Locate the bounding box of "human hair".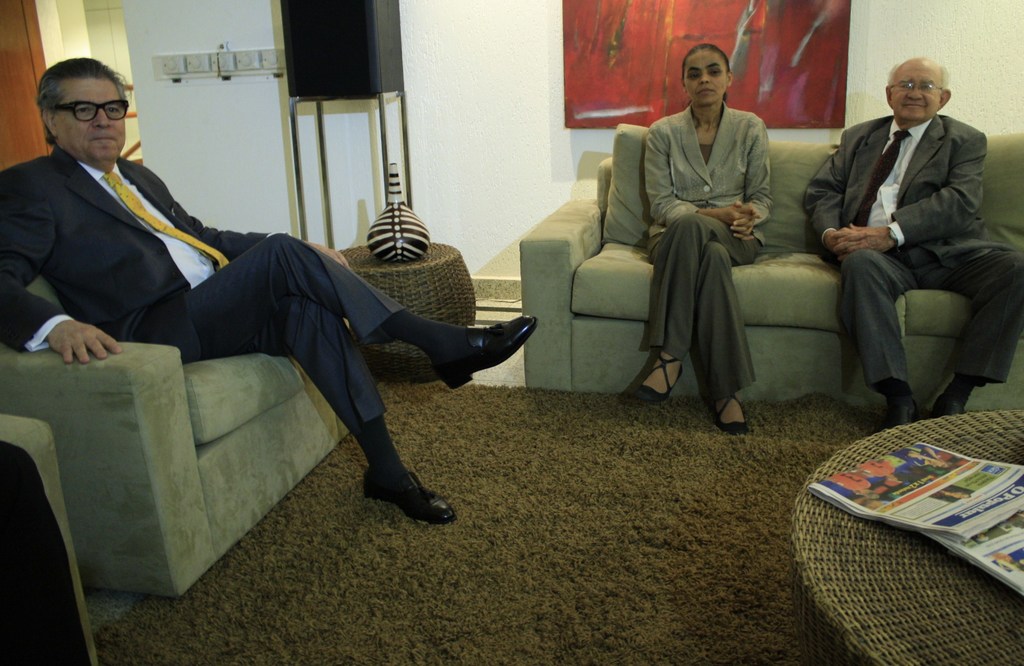
Bounding box: box=[681, 41, 729, 71].
